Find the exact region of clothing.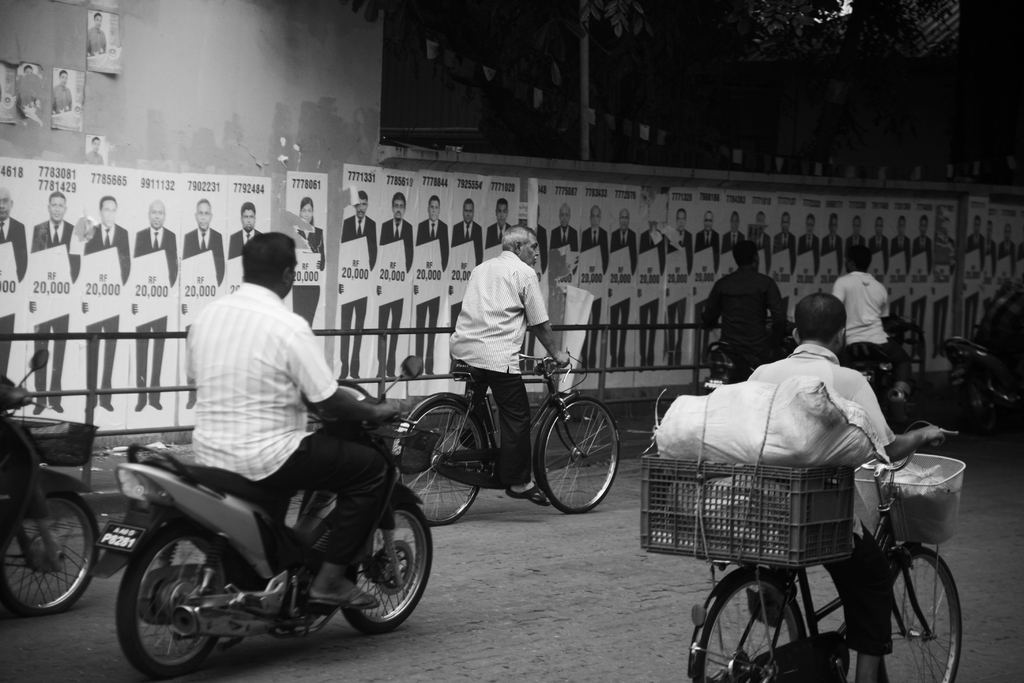
Exact region: (227, 230, 260, 259).
